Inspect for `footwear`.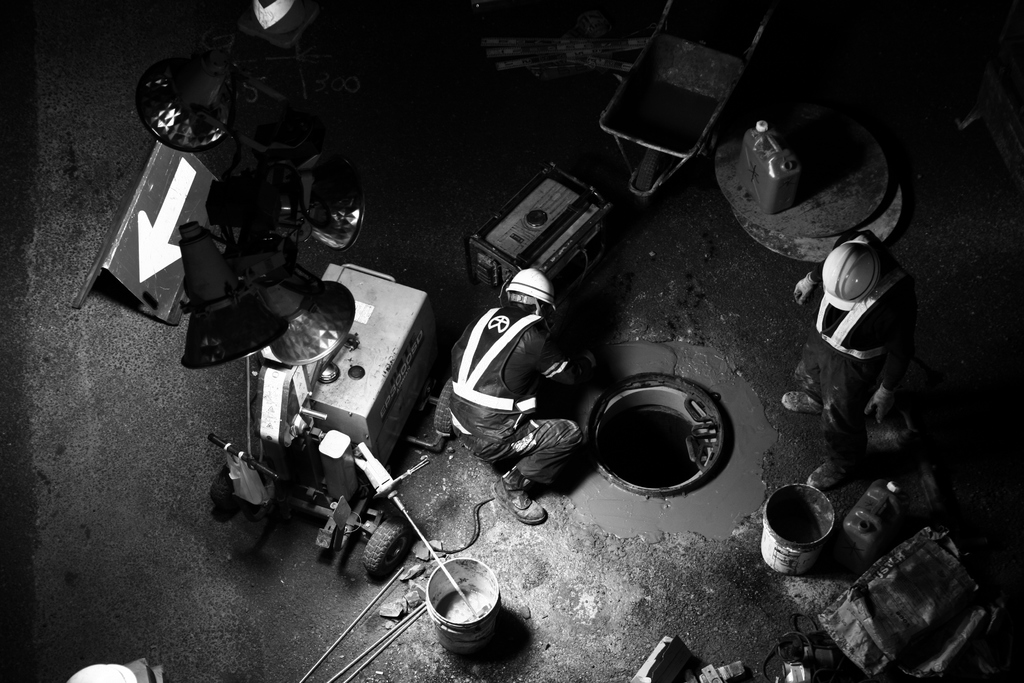
Inspection: <box>782,392,817,411</box>.
